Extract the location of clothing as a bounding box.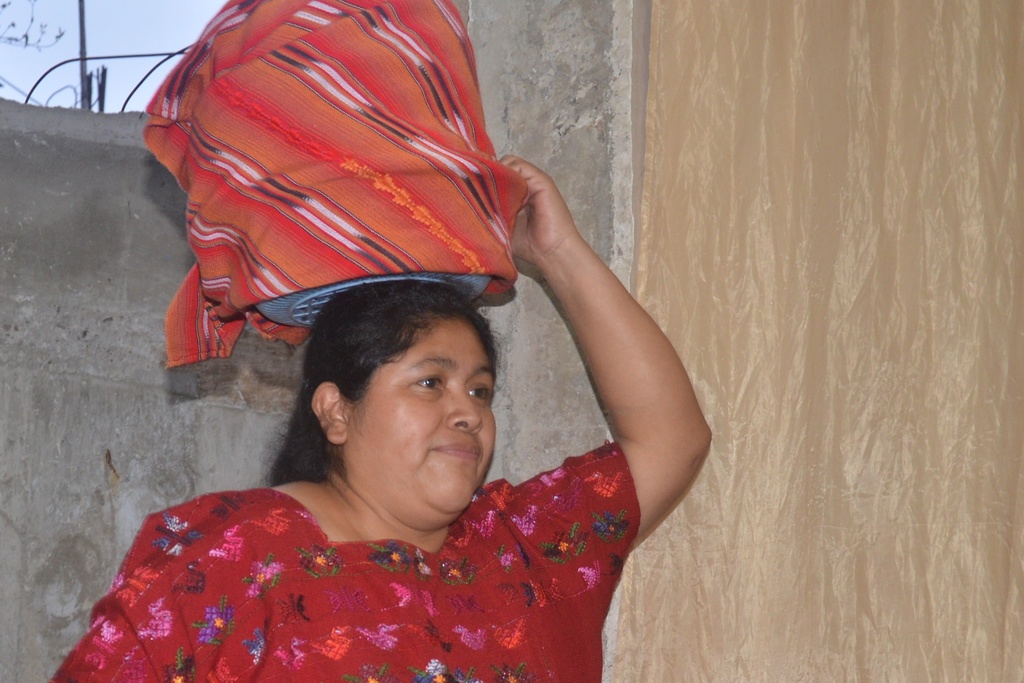
44,438,641,682.
